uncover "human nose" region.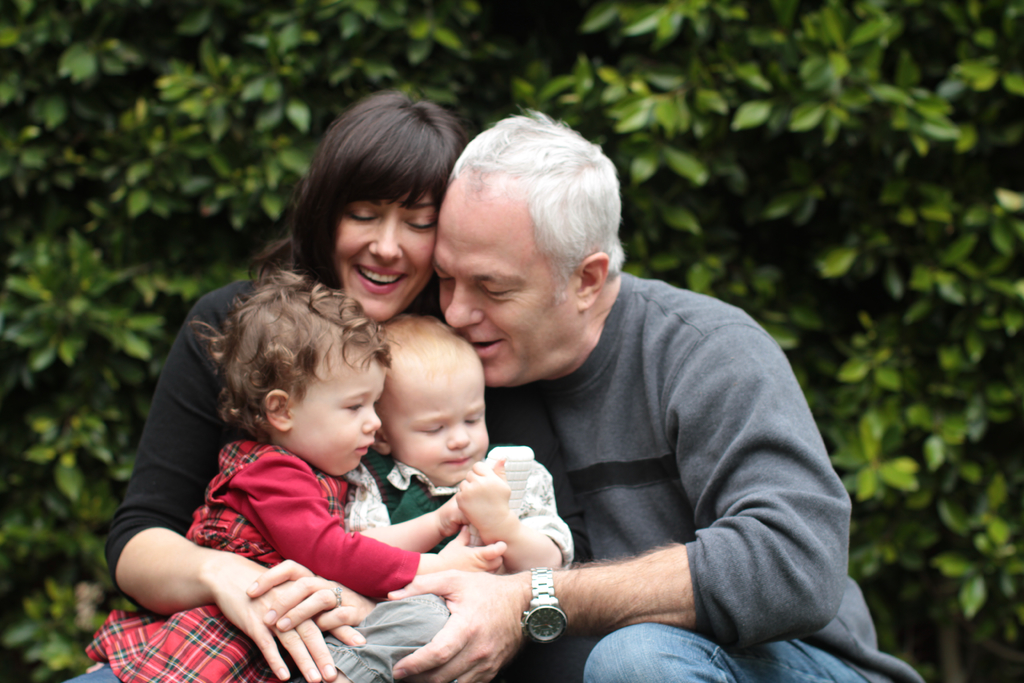
Uncovered: bbox(360, 407, 383, 434).
